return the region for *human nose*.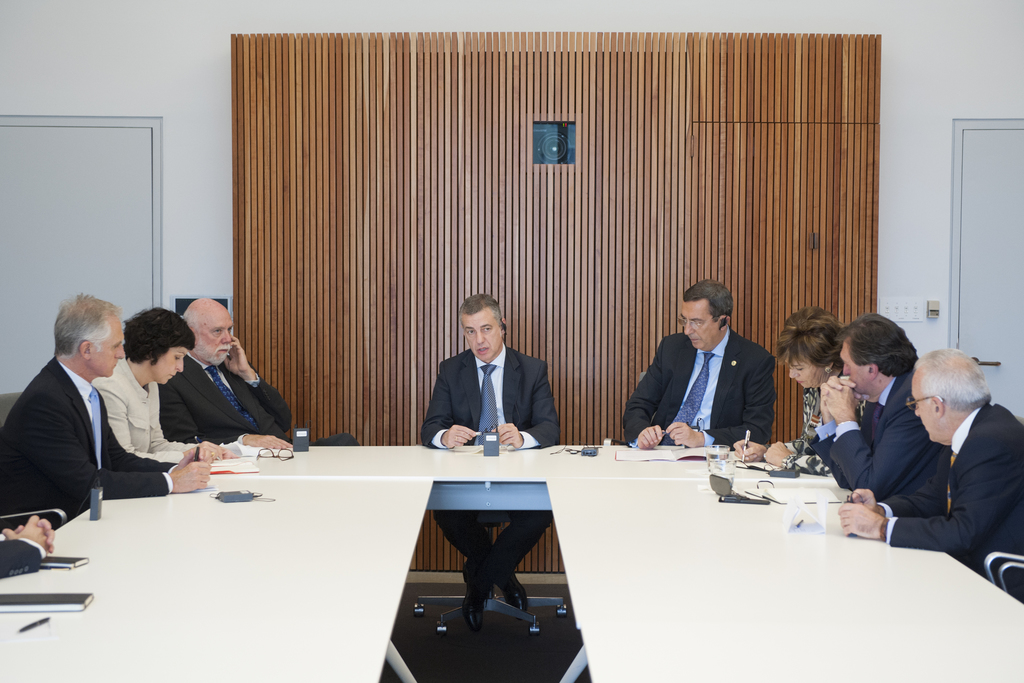
bbox=(684, 320, 693, 339).
